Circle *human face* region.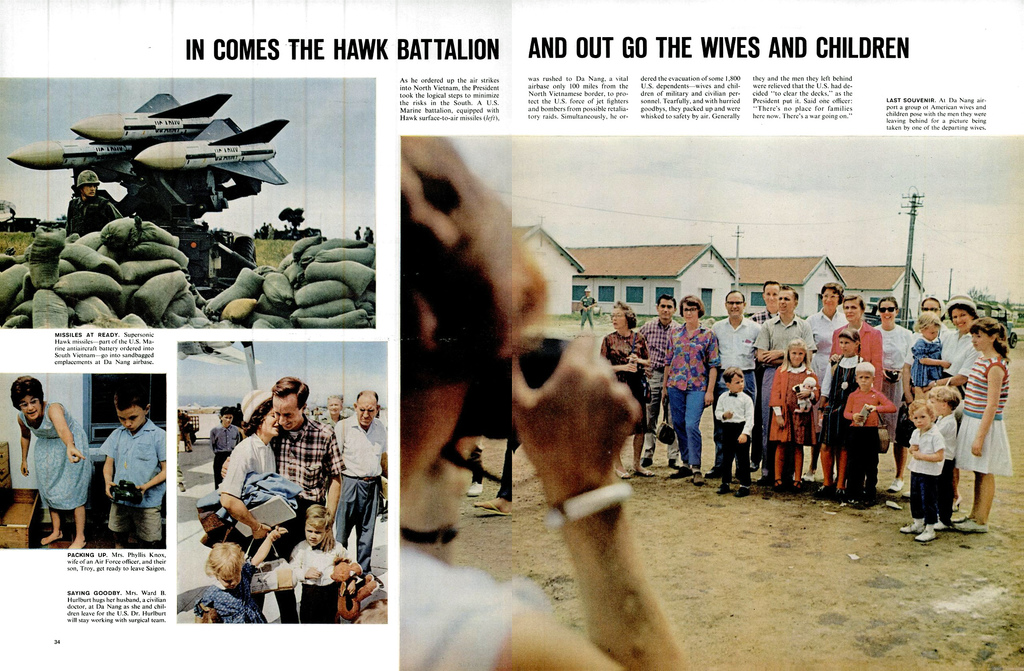
Region: locate(85, 187, 94, 195).
